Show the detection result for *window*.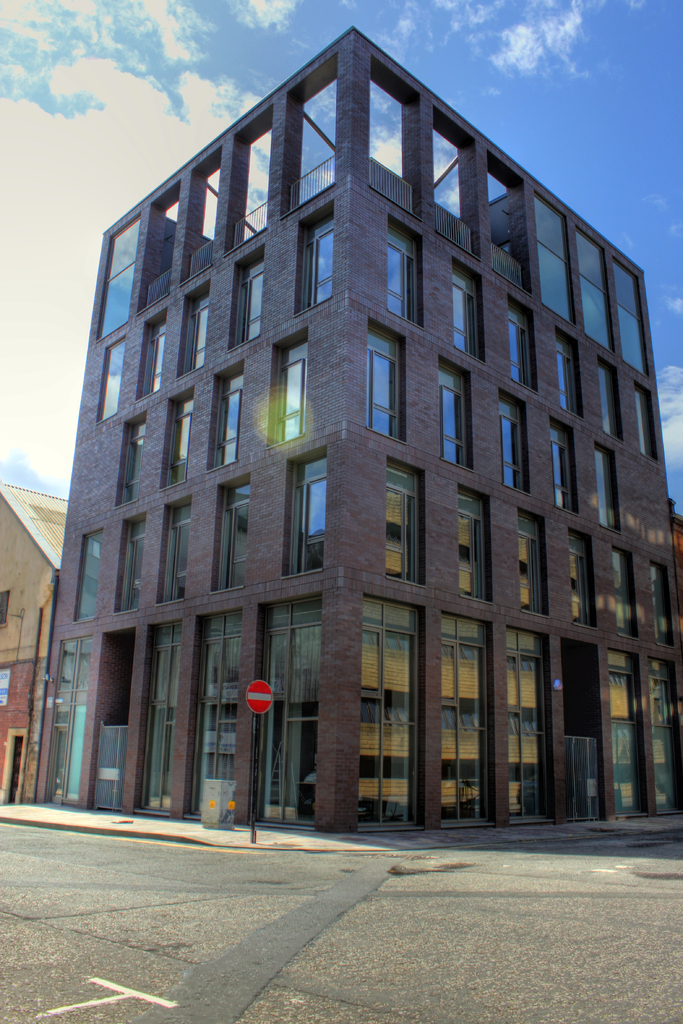
<region>225, 244, 268, 350</region>.
